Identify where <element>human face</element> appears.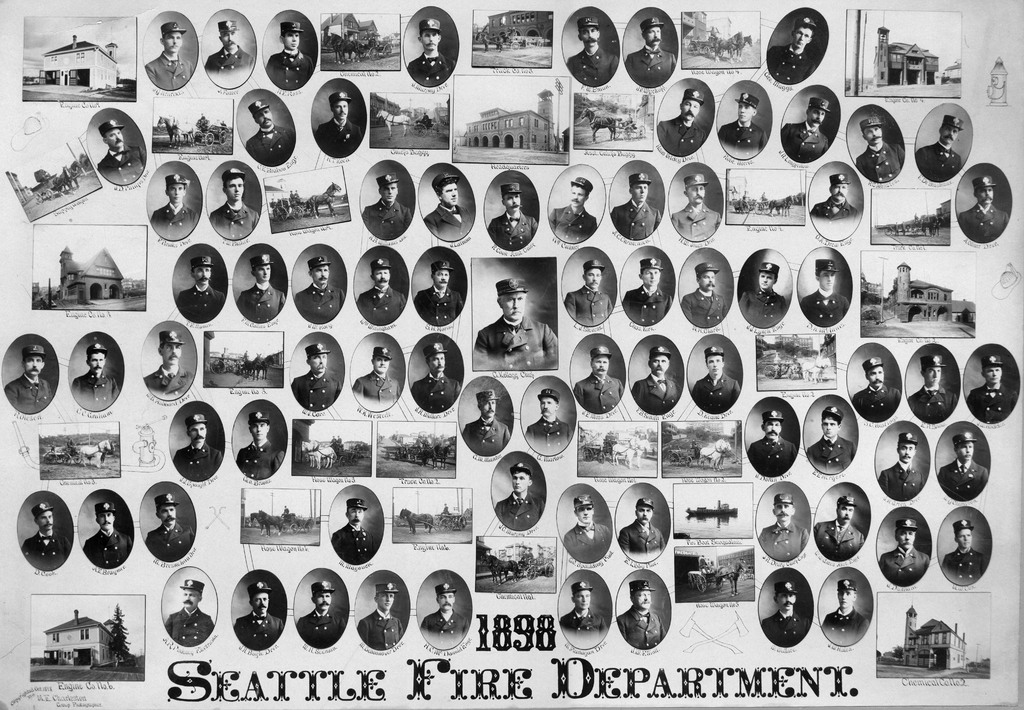
Appears at <box>248,424,266,442</box>.
